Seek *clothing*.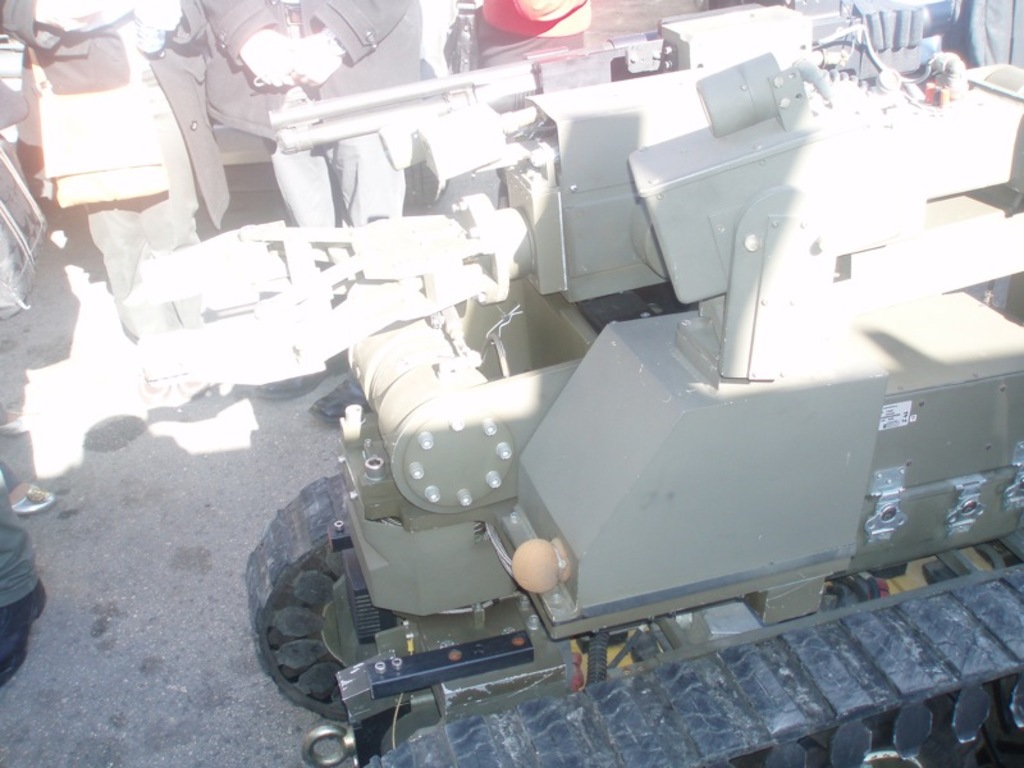
x1=477 y1=0 x2=581 y2=68.
